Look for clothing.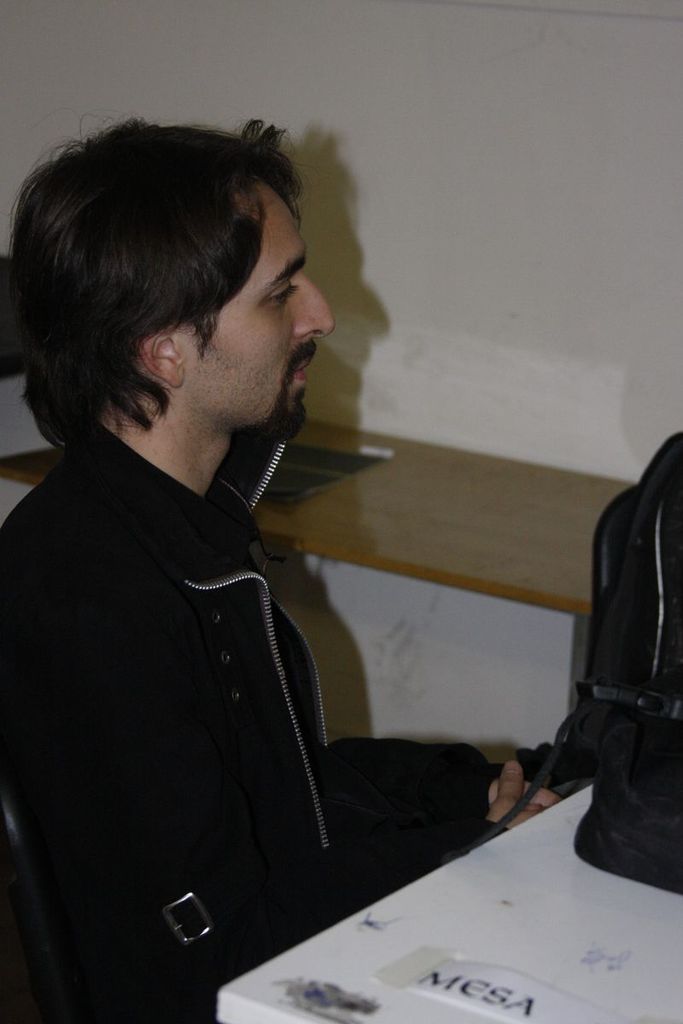
Found: (x1=12, y1=300, x2=513, y2=987).
